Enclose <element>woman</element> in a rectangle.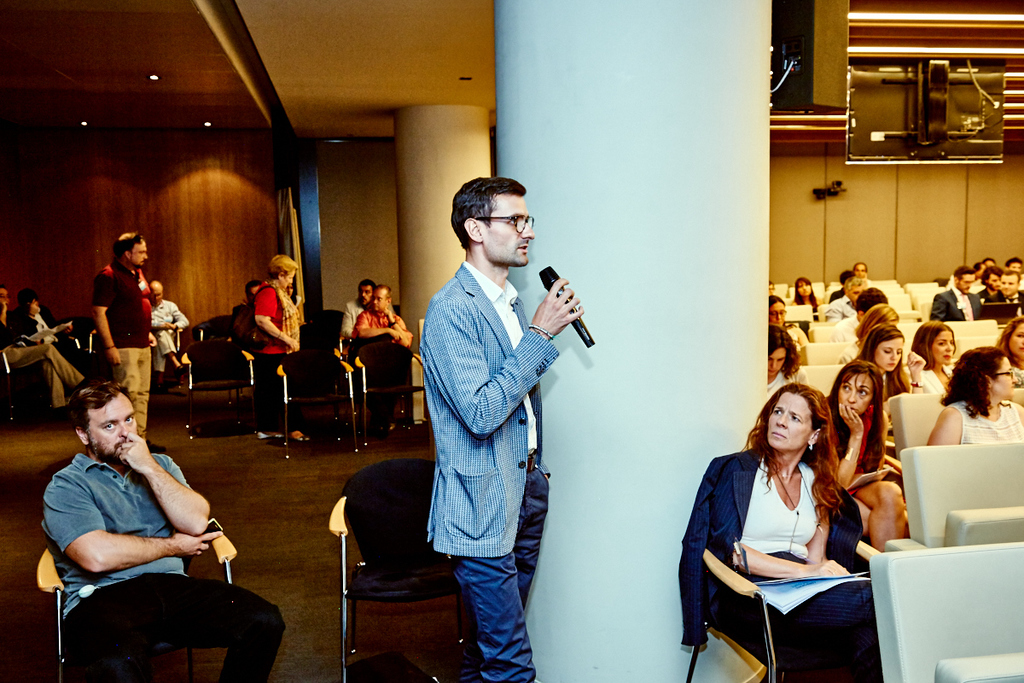
<box>769,291,814,346</box>.
